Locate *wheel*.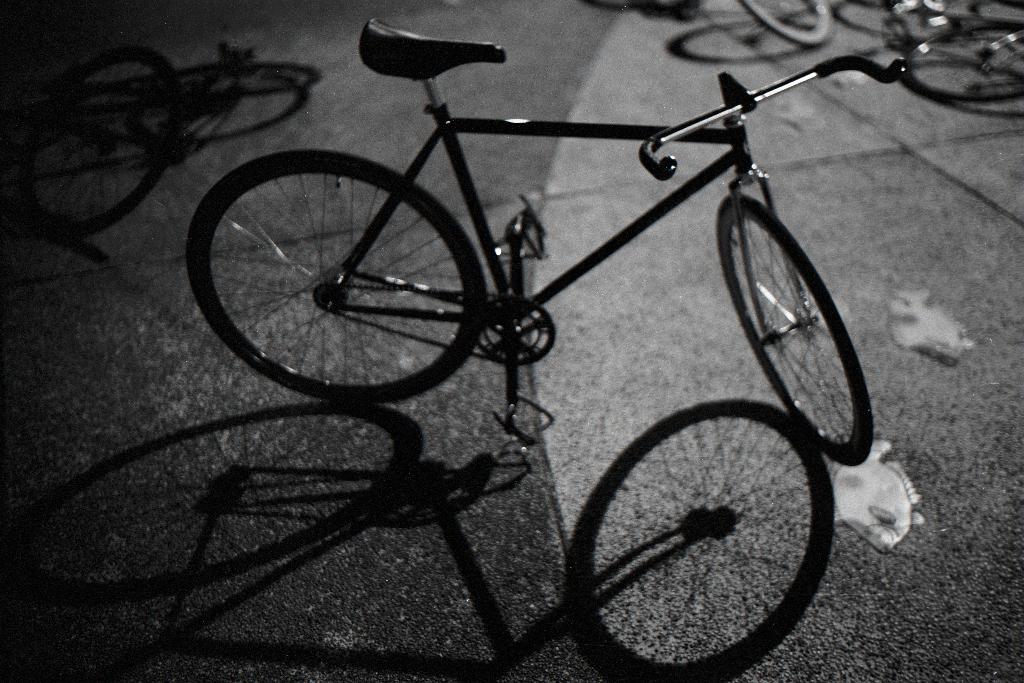
Bounding box: 181:141:516:397.
